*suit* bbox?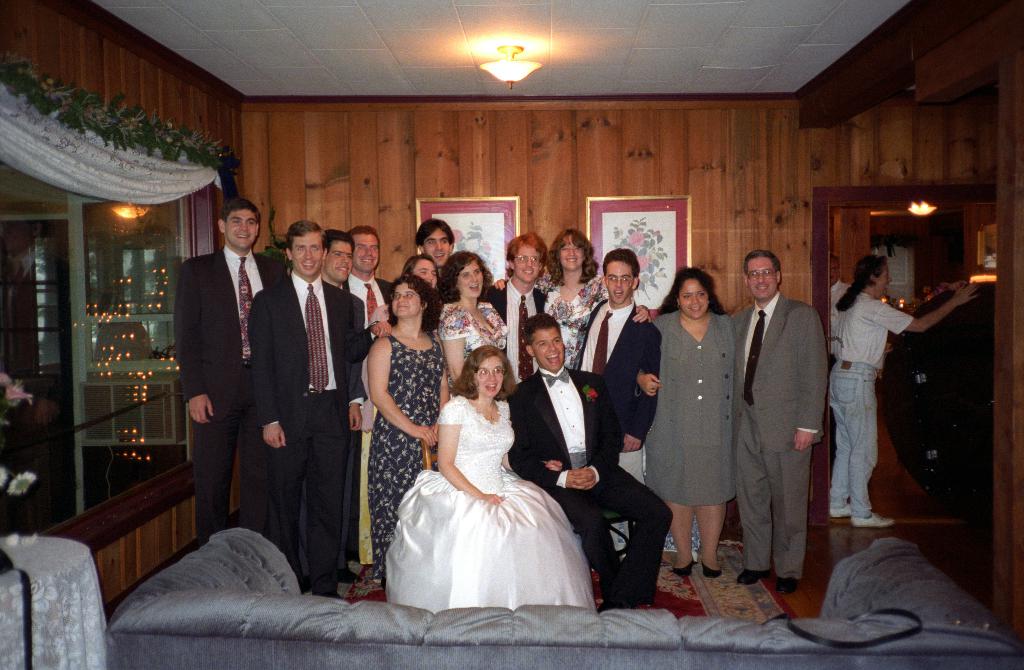
BBox(484, 277, 549, 385)
